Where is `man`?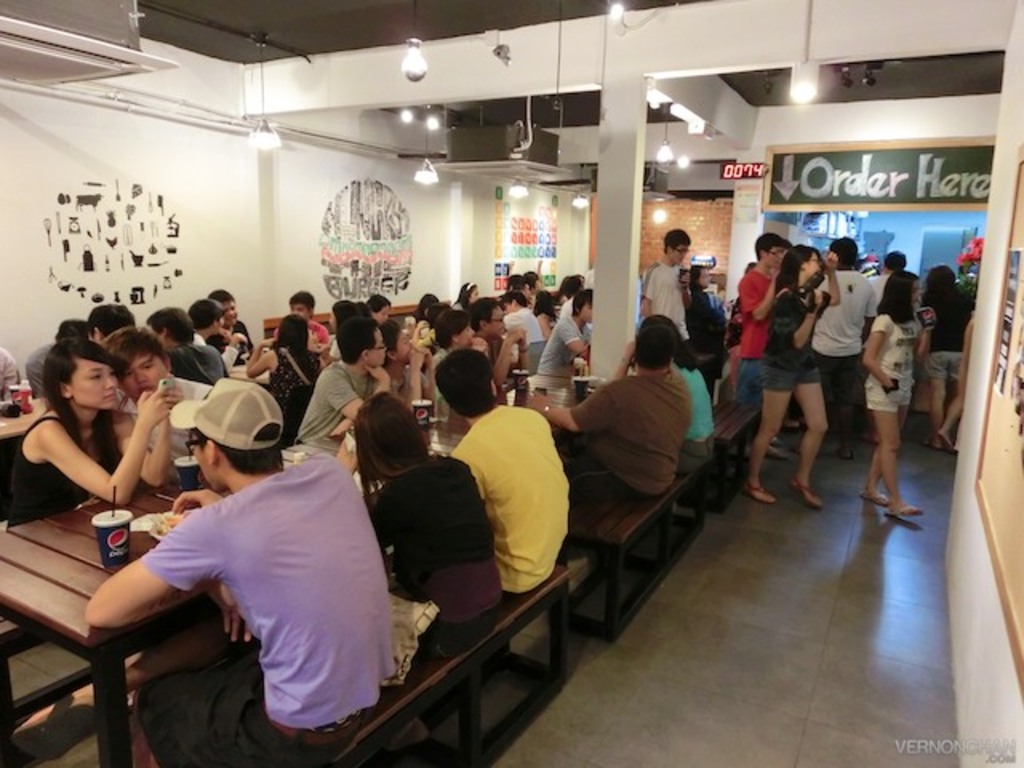
box=[75, 365, 410, 766].
